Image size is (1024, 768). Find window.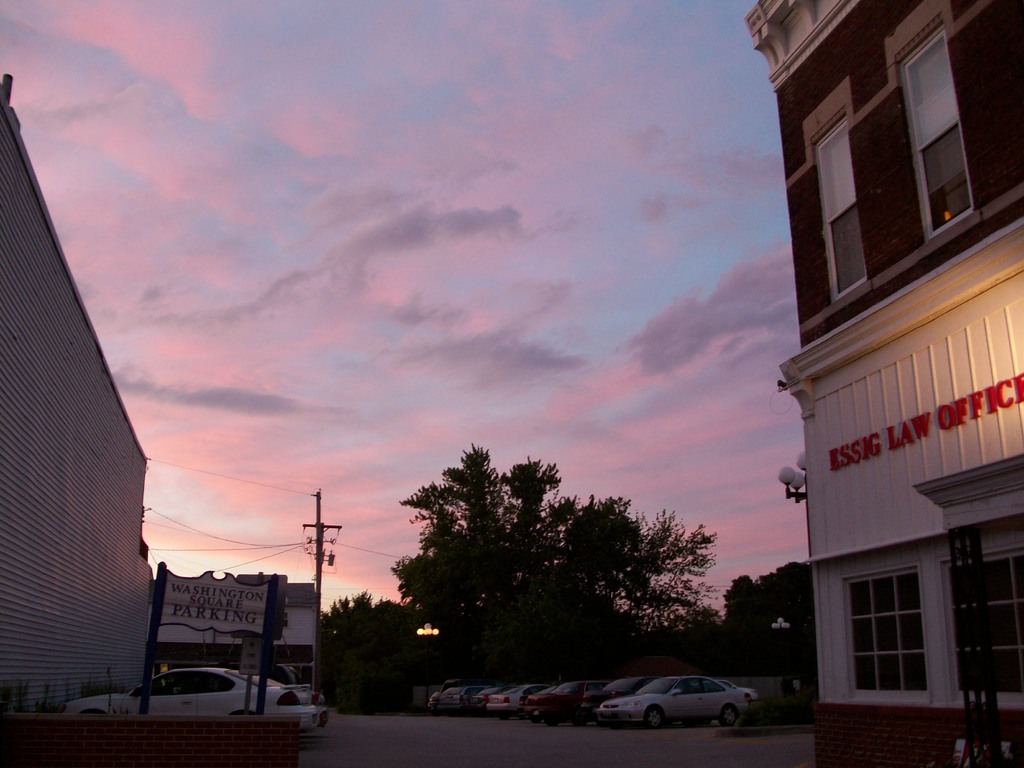
region(831, 549, 967, 710).
